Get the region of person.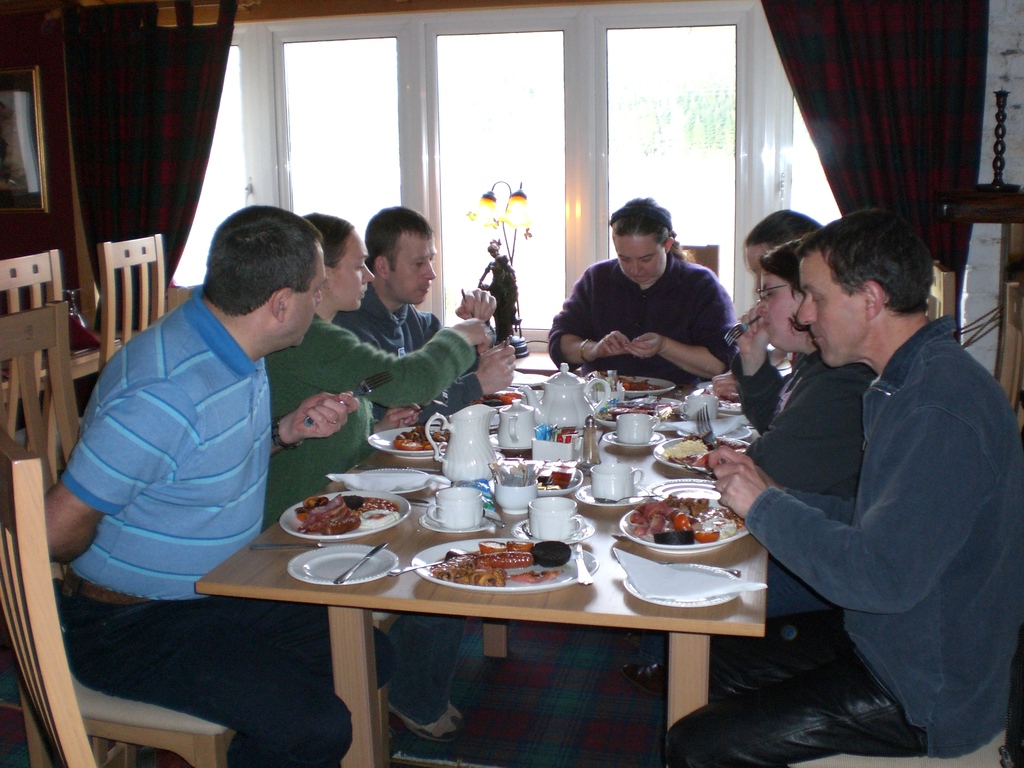
(648, 204, 1023, 767).
